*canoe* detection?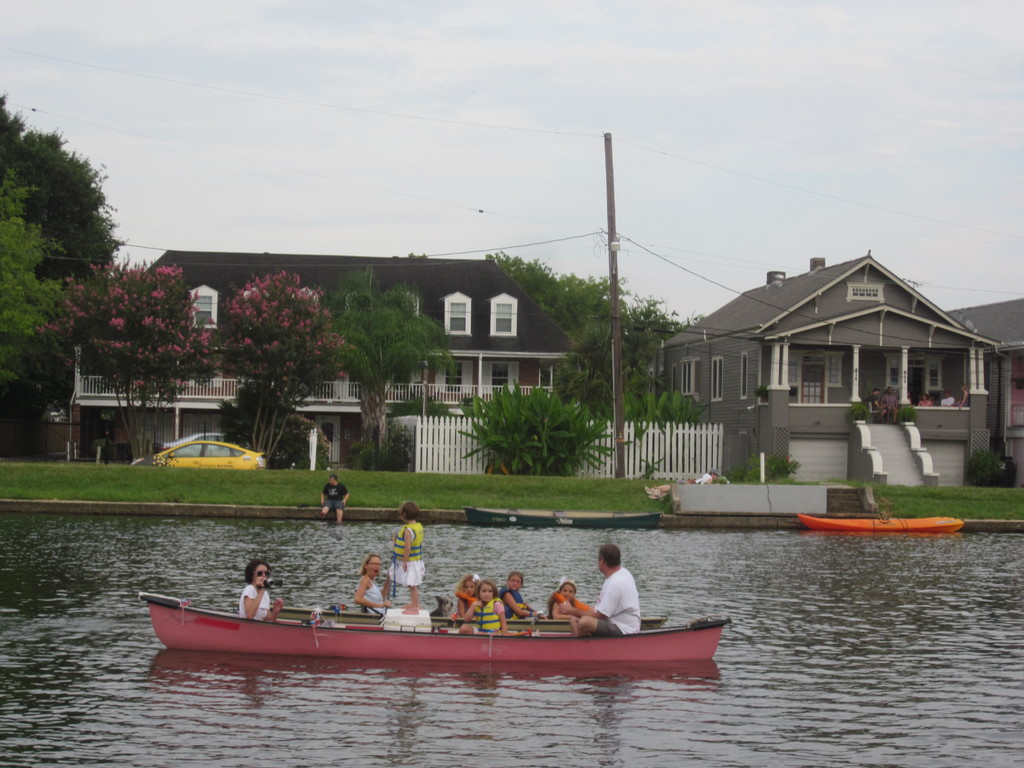
(796,512,960,534)
